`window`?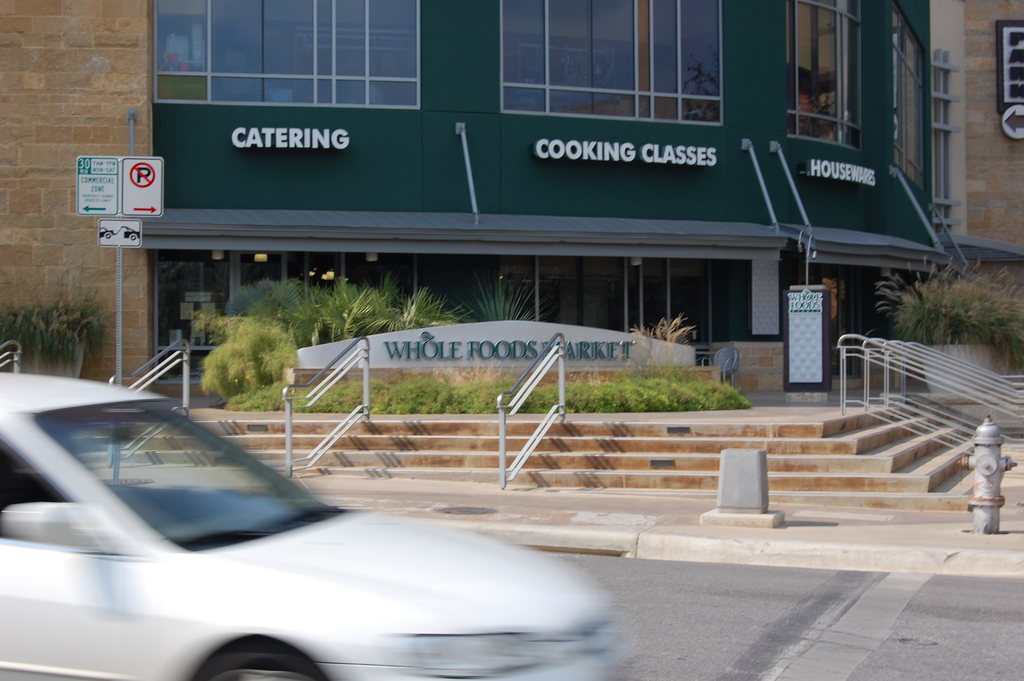
select_region(497, 0, 724, 126)
